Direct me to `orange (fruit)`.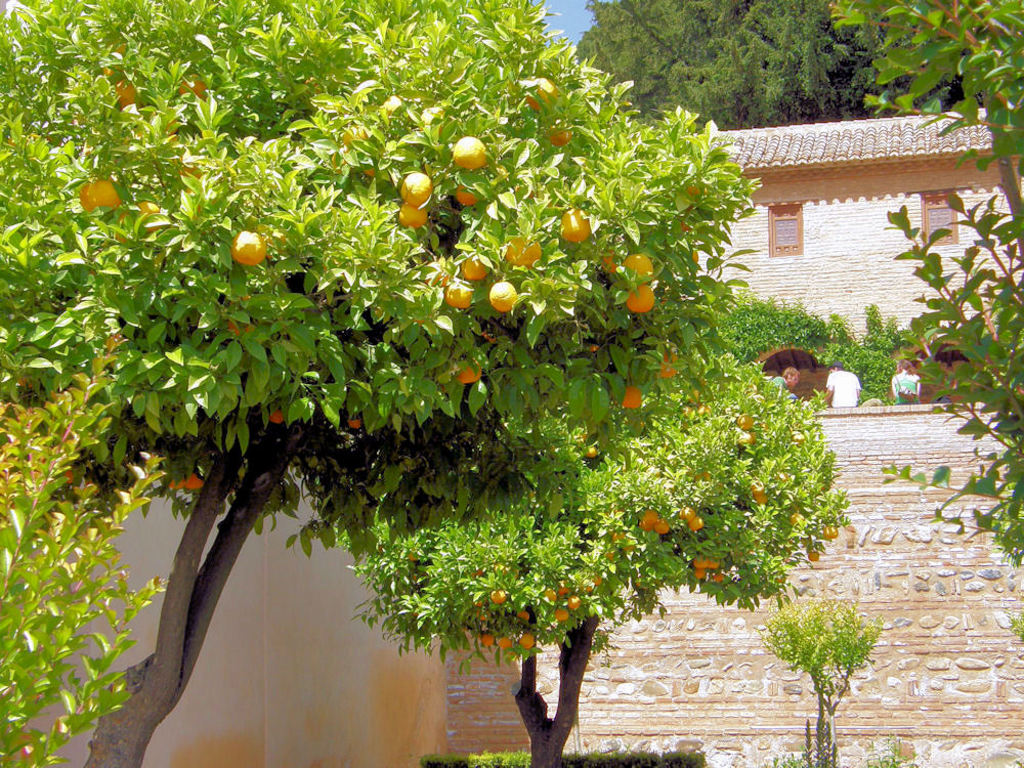
Direction: (227,227,264,269).
